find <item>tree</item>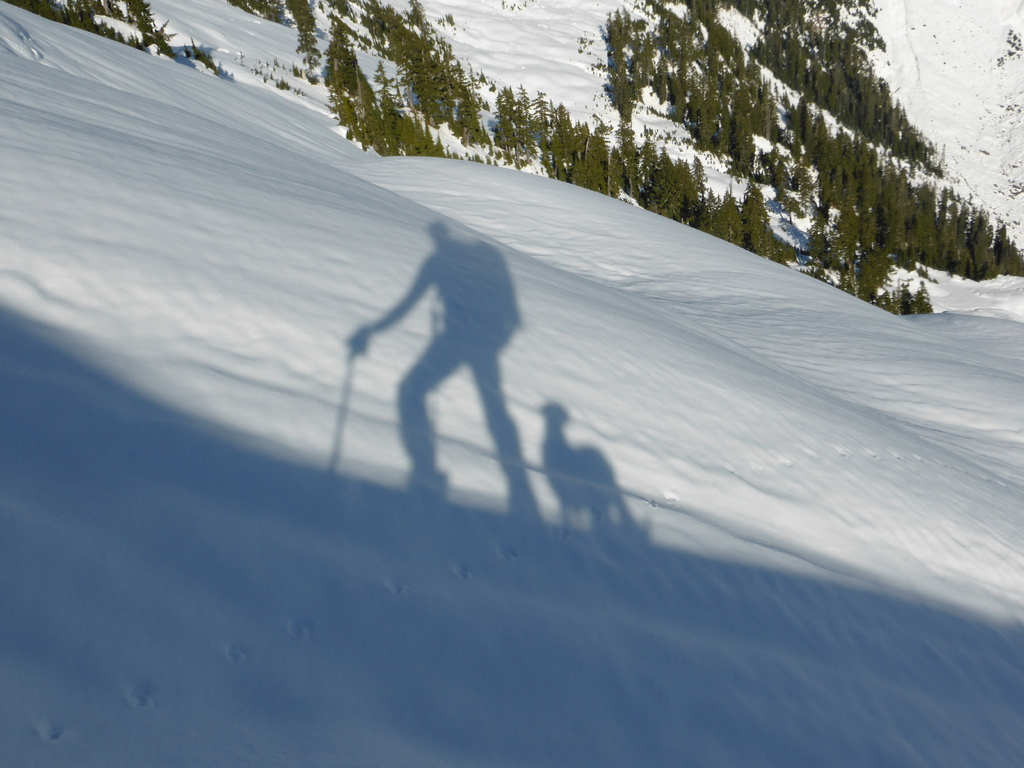
739, 177, 785, 266
